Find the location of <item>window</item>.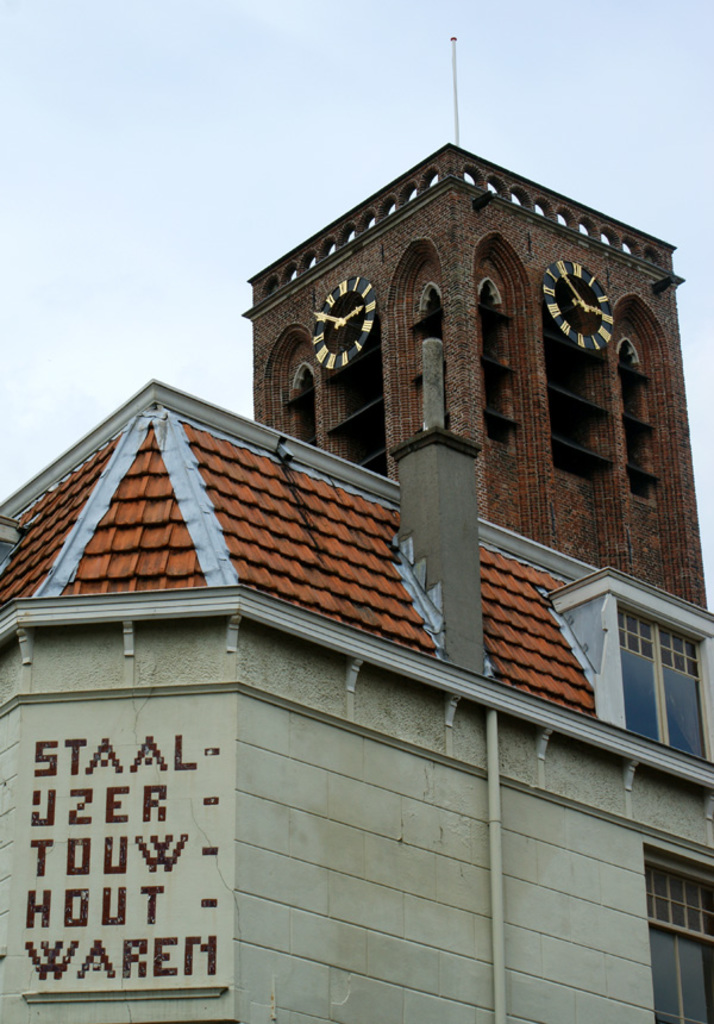
Location: l=646, t=845, r=713, b=1019.
